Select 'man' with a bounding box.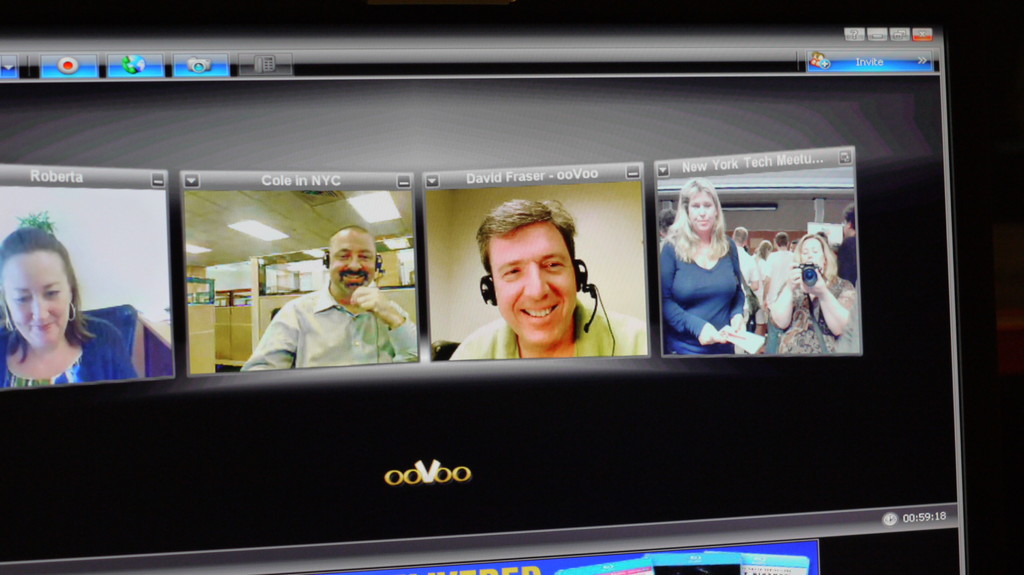
detection(236, 230, 427, 375).
